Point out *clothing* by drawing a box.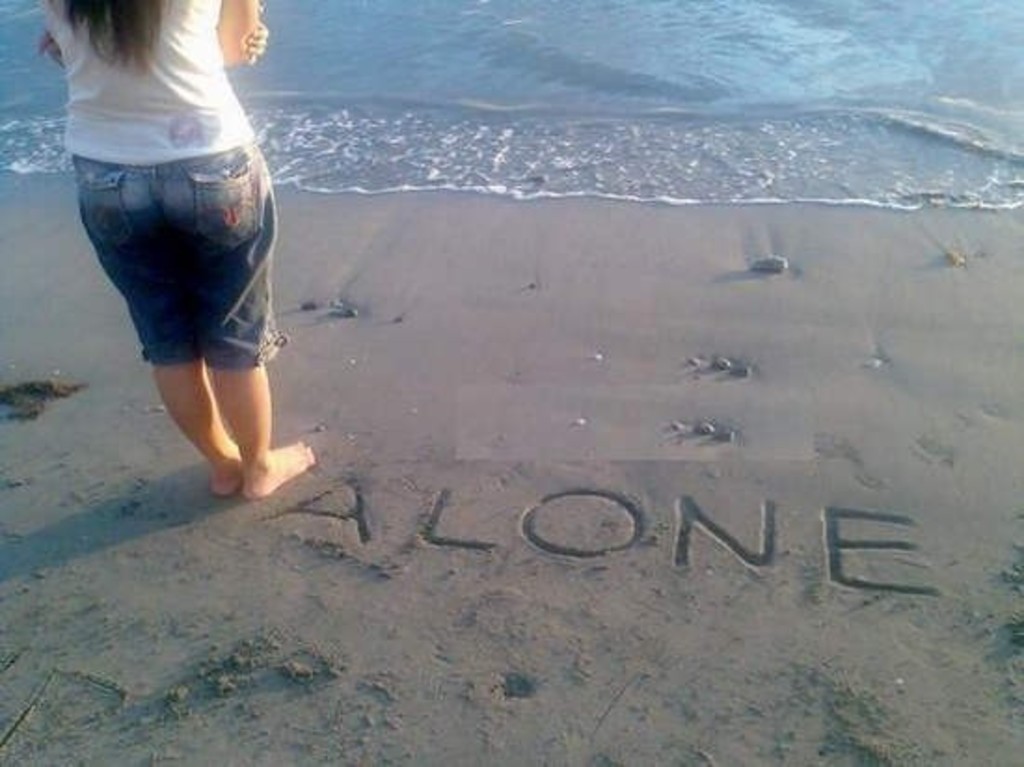
[26,0,290,370].
